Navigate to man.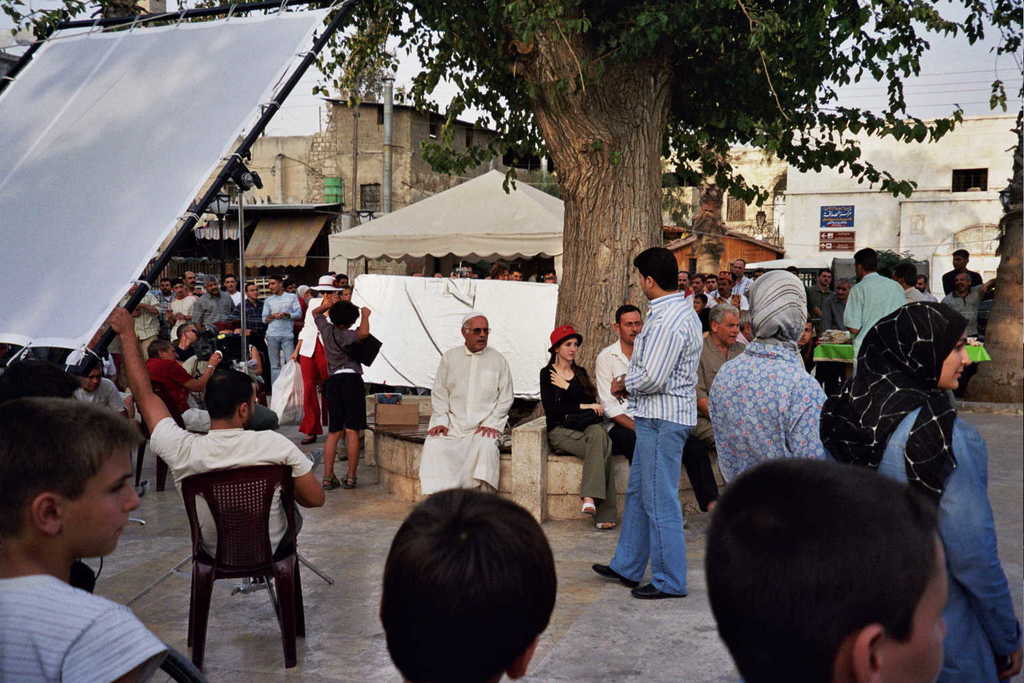
Navigation target: select_region(887, 259, 929, 304).
